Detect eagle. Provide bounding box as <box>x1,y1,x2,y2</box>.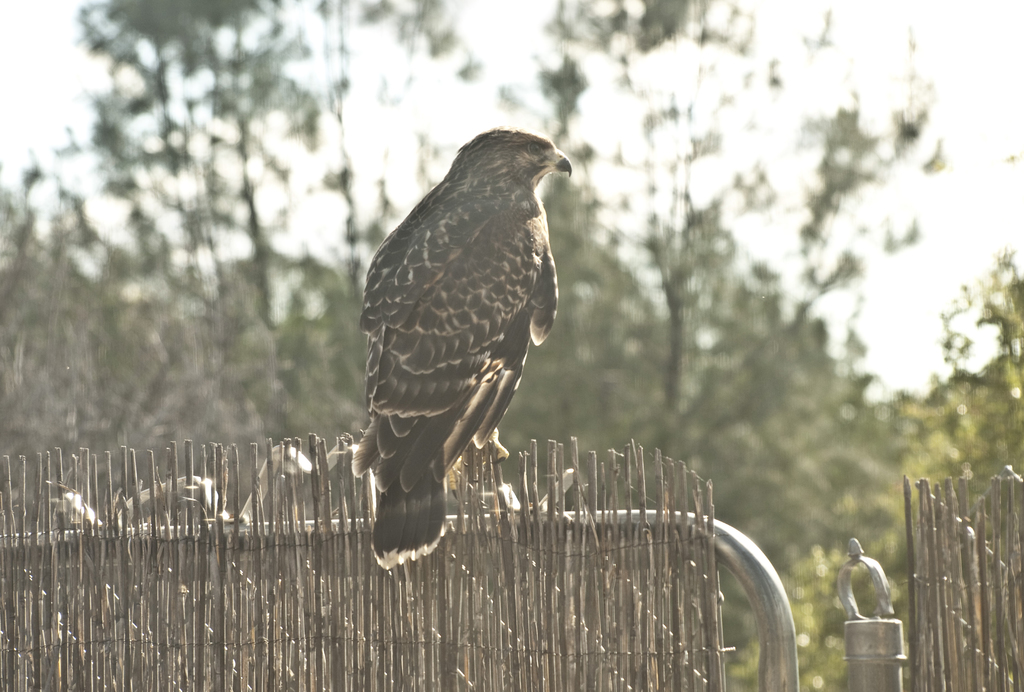
<box>350,124,574,577</box>.
